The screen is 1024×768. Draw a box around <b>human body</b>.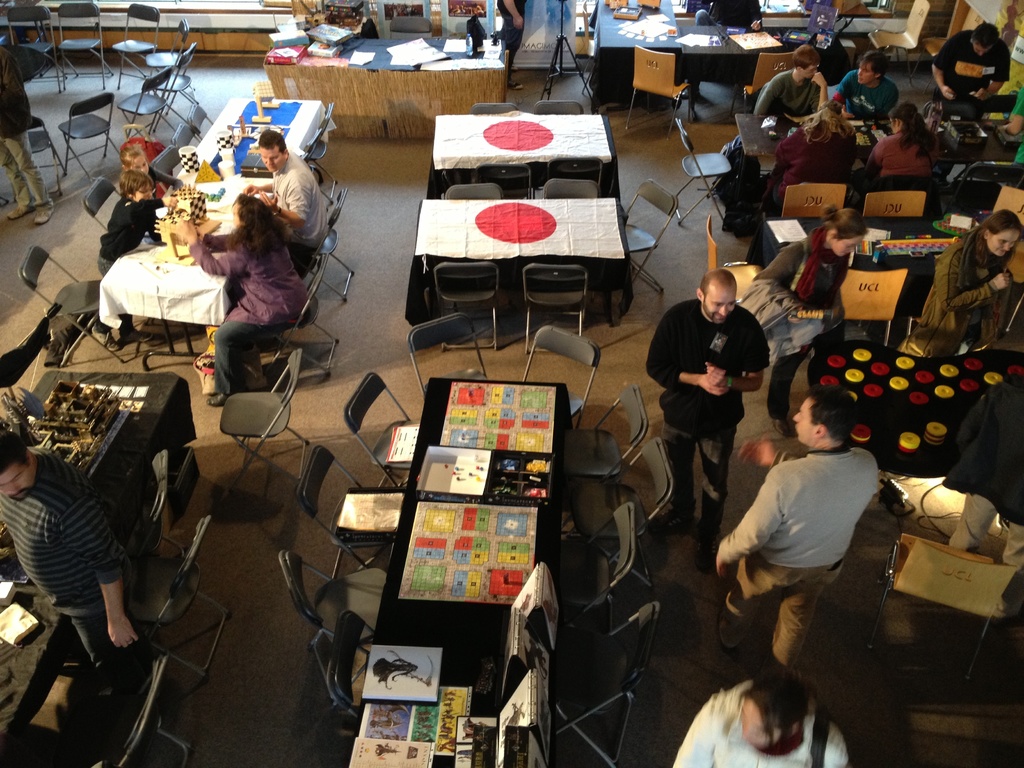
[left=497, top=0, right=527, bottom=88].
